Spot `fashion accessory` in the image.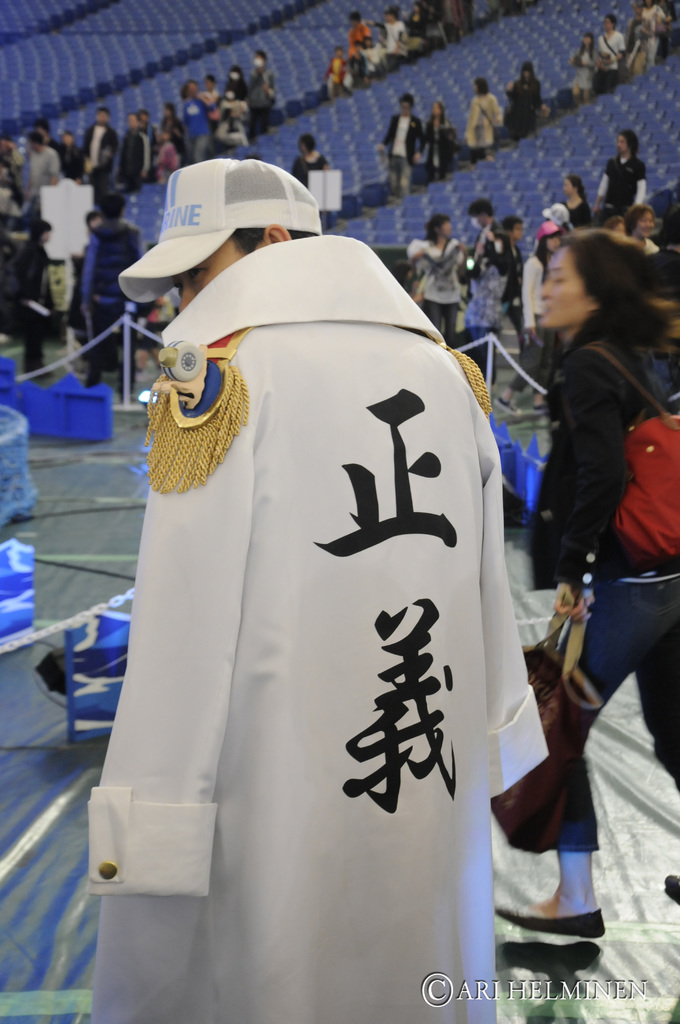
`fashion accessory` found at (498, 906, 610, 937).
